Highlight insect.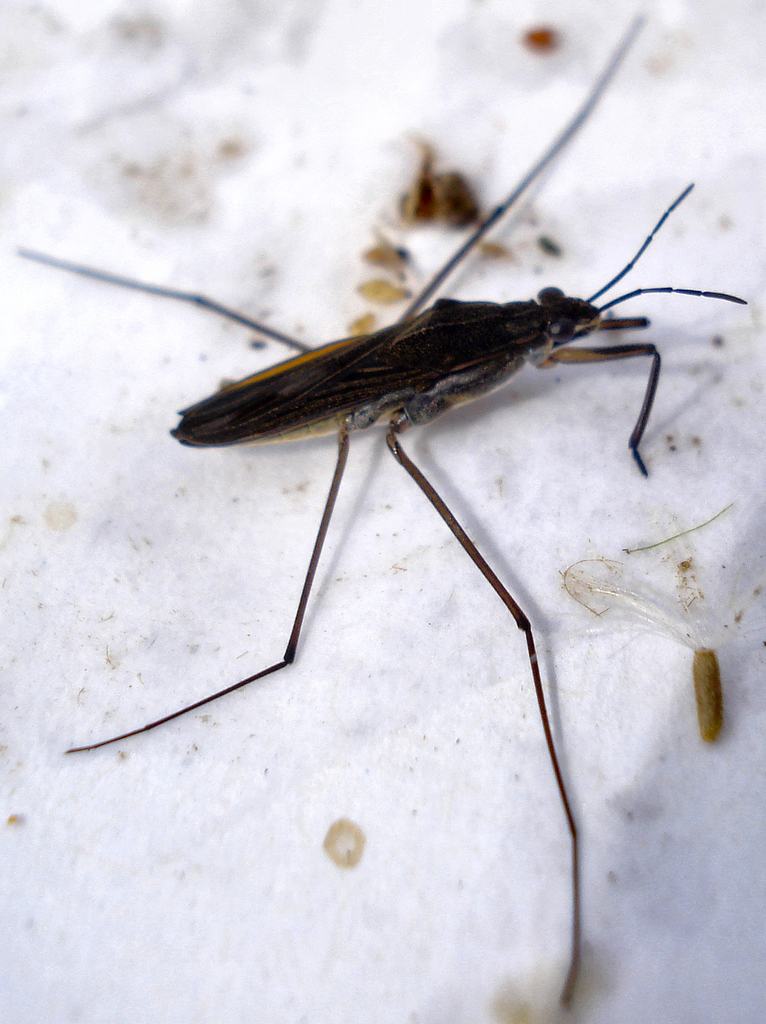
Highlighted region: box(9, 13, 751, 993).
